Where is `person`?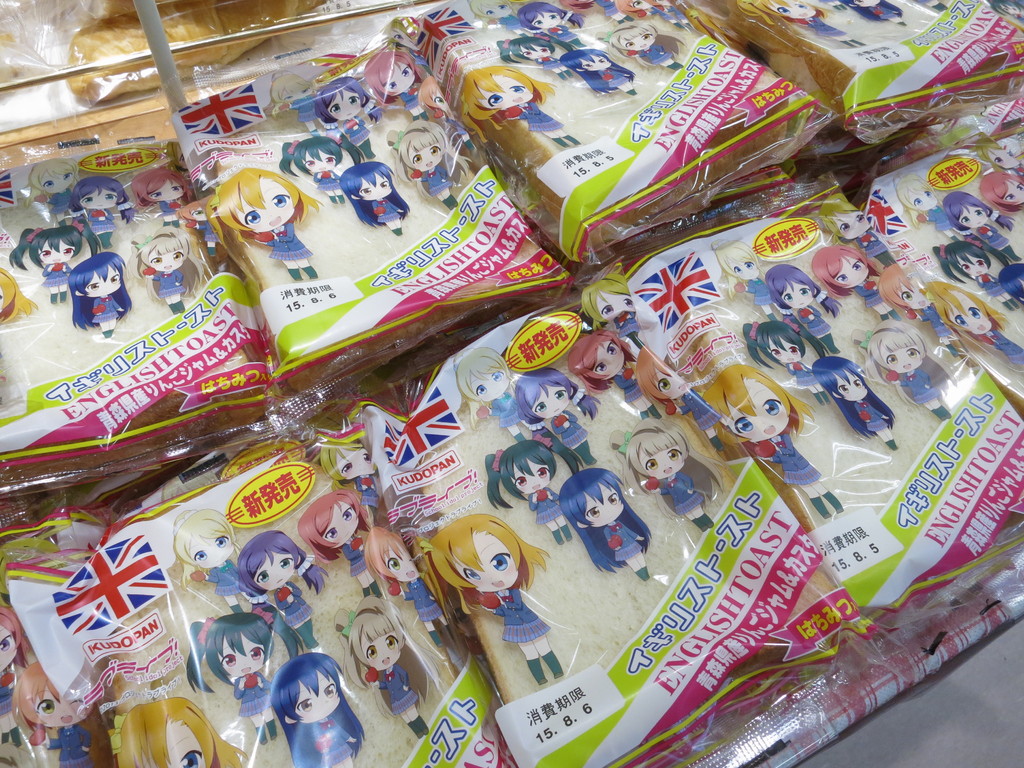
[454, 346, 519, 433].
